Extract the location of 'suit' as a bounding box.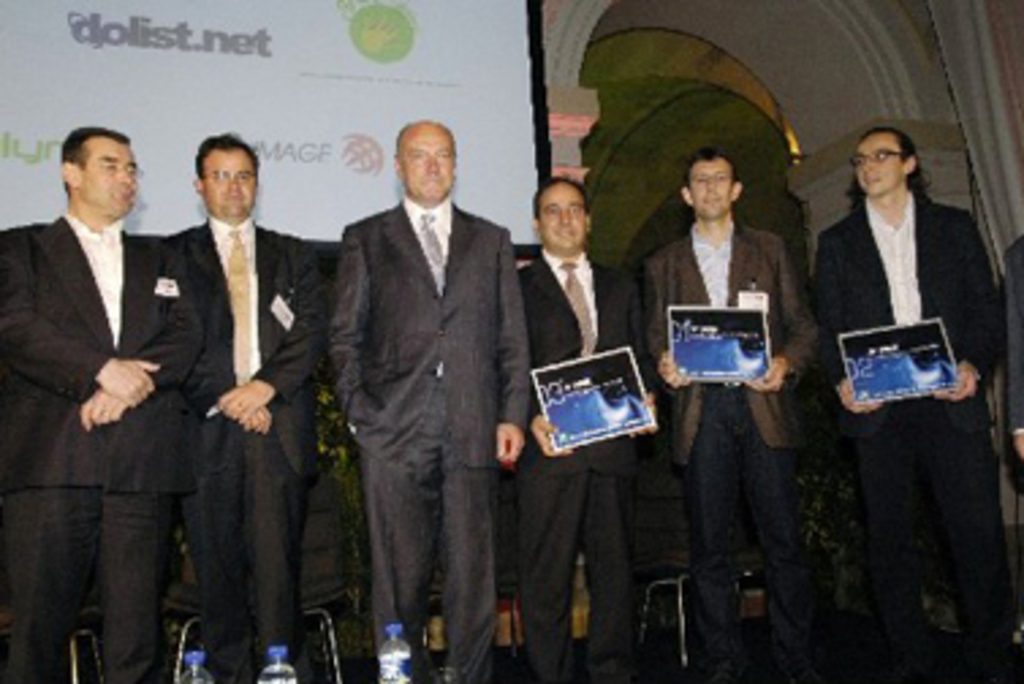
x1=321 y1=109 x2=530 y2=649.
